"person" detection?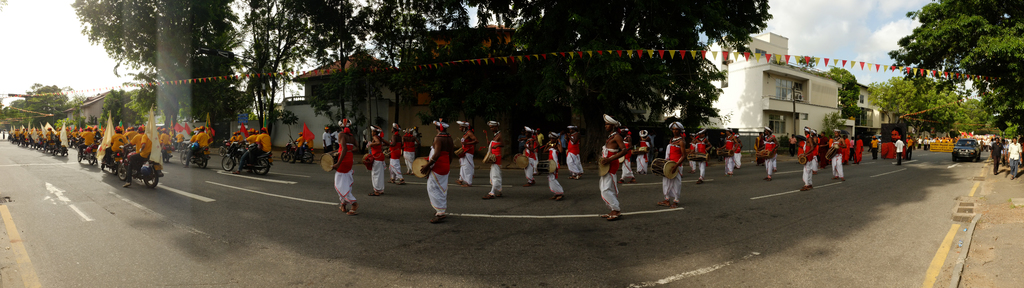
657 119 686 207
